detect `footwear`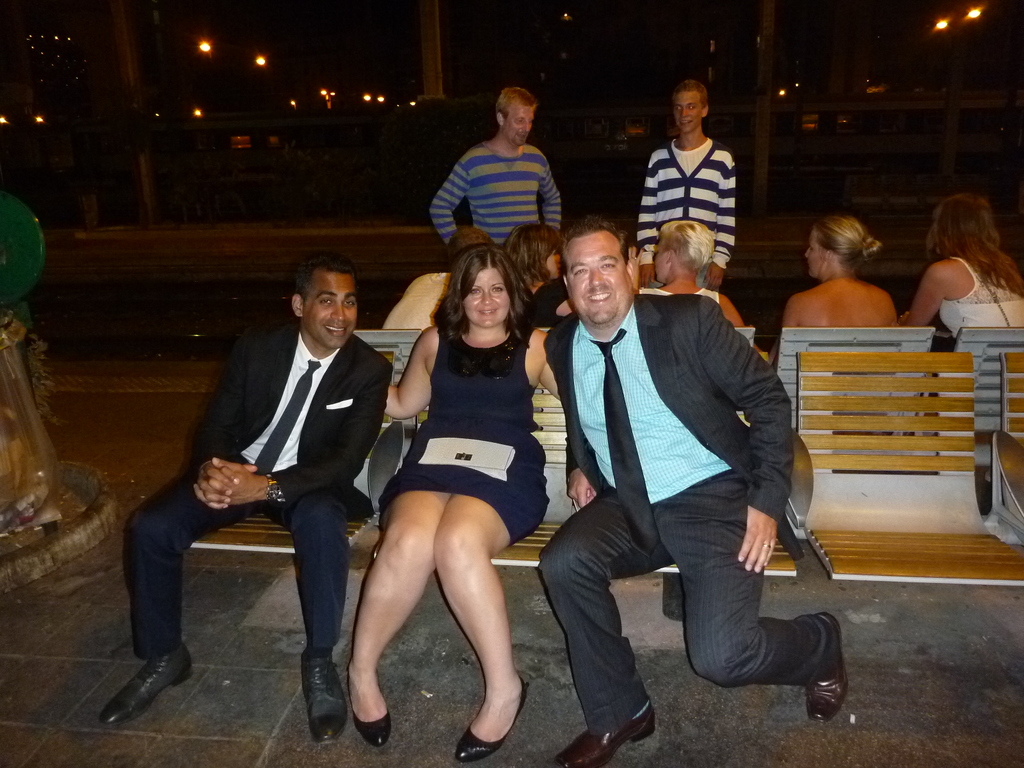
x1=804 y1=609 x2=849 y2=722
